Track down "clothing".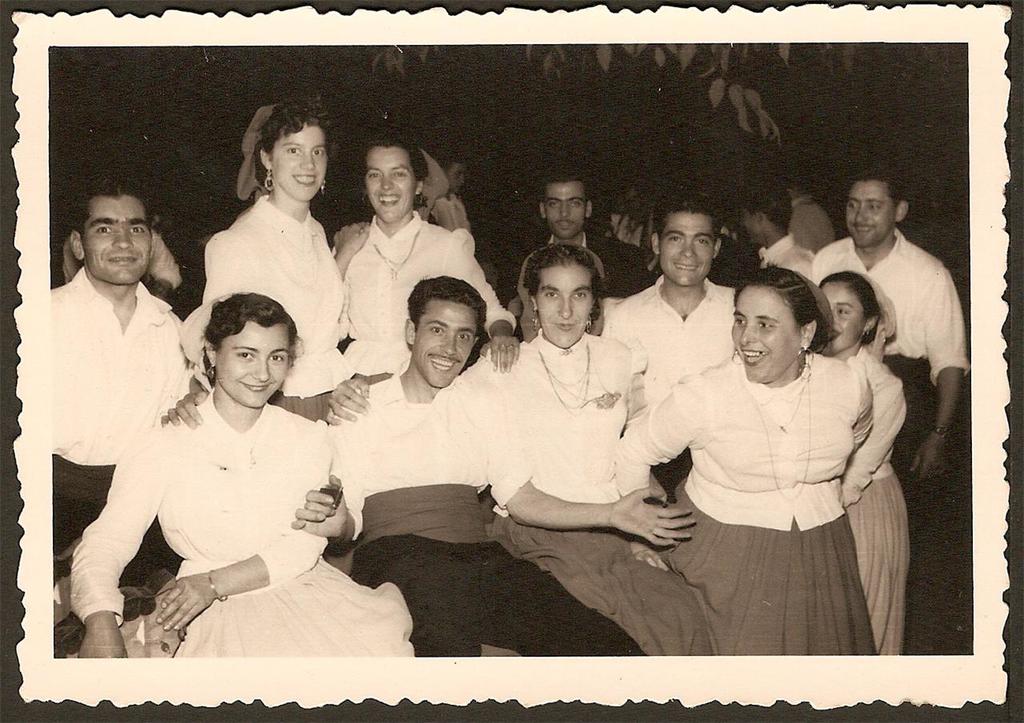
Tracked to 322, 202, 526, 393.
